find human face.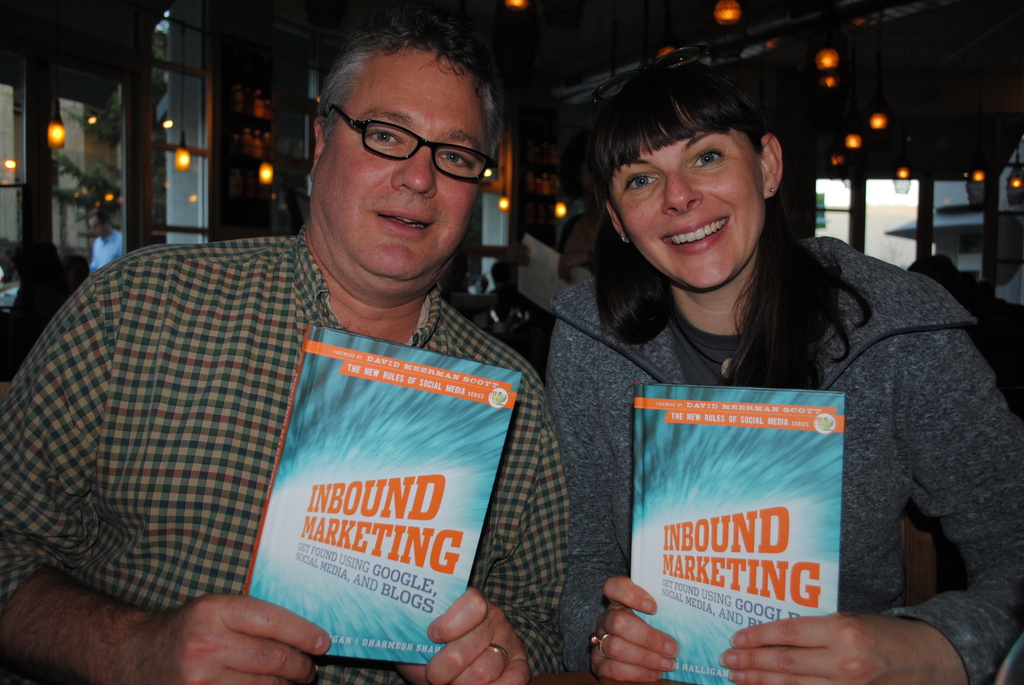
region(614, 100, 764, 290).
